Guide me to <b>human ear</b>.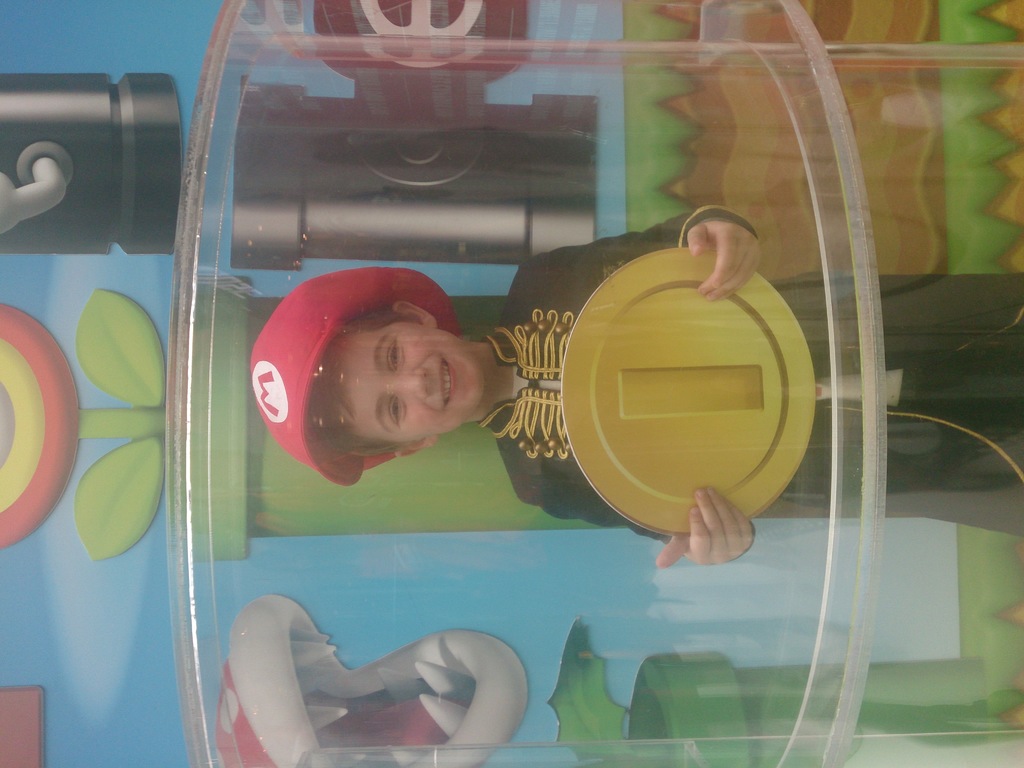
Guidance: <region>392, 433, 439, 458</region>.
